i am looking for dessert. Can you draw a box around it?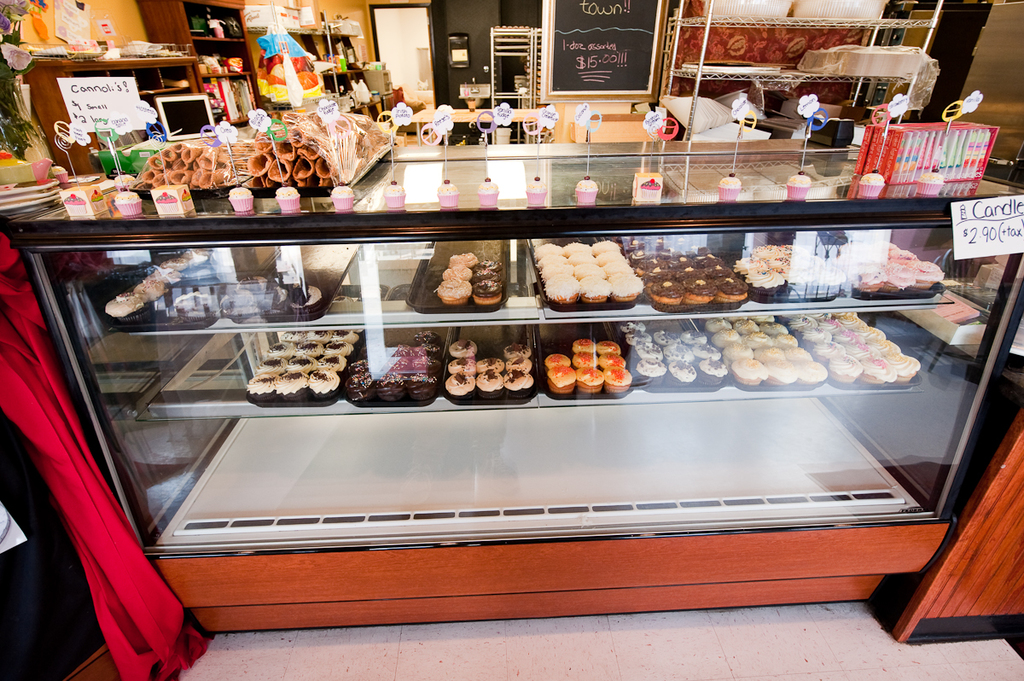
Sure, the bounding box is (765, 320, 784, 336).
